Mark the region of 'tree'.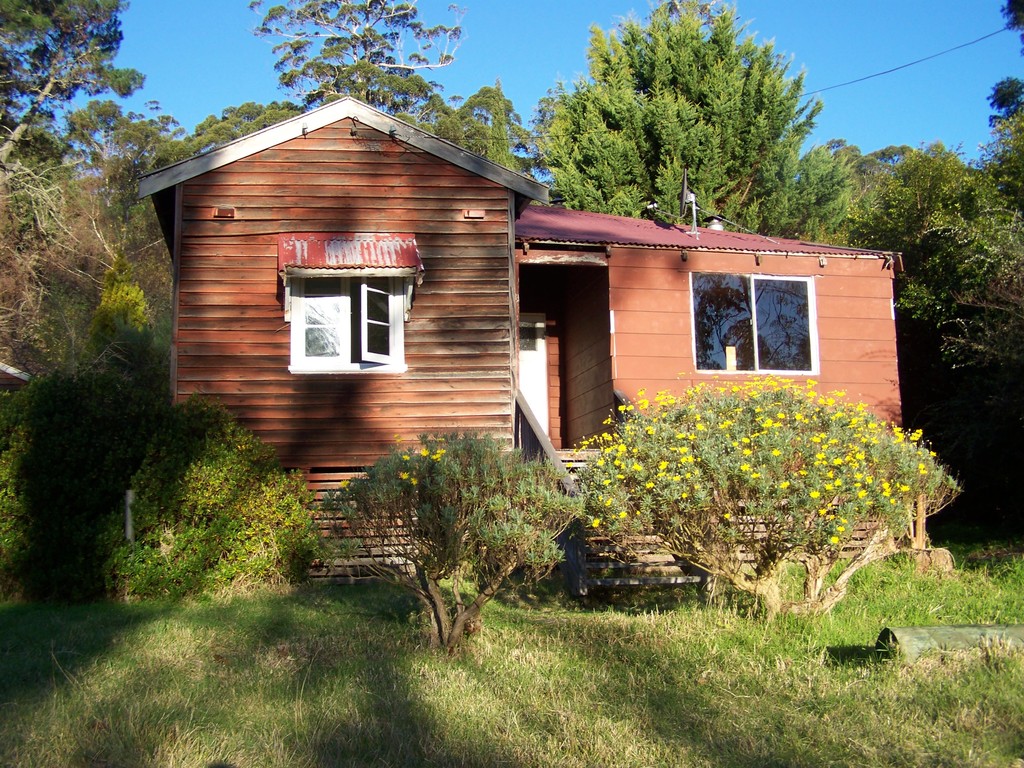
Region: 522/6/817/225.
